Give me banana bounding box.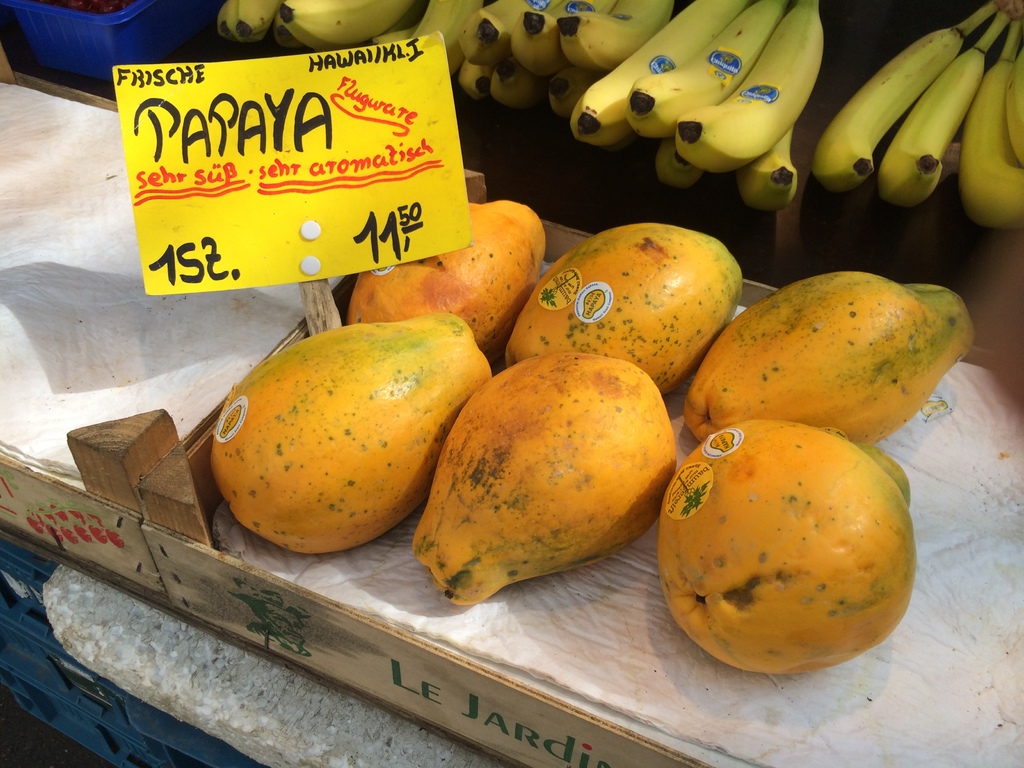
[left=1010, top=45, right=1023, bottom=163].
